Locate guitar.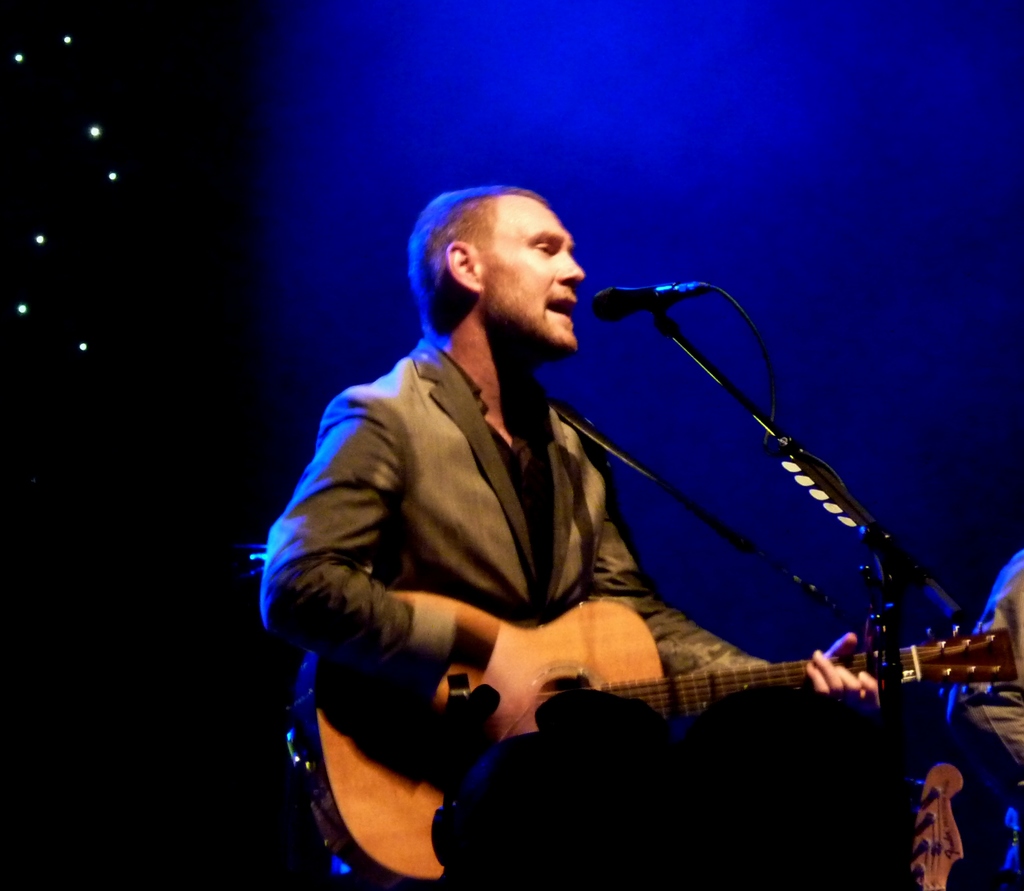
Bounding box: <bbox>230, 535, 979, 833</bbox>.
